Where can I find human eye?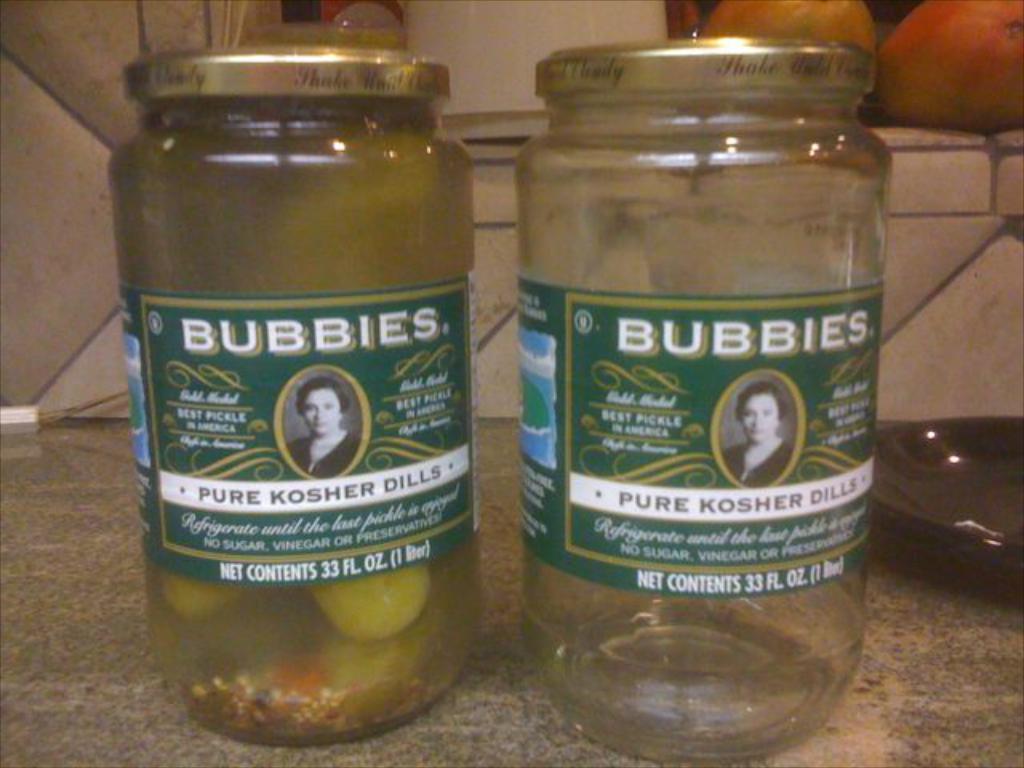
You can find it at pyautogui.locateOnScreen(765, 408, 776, 419).
